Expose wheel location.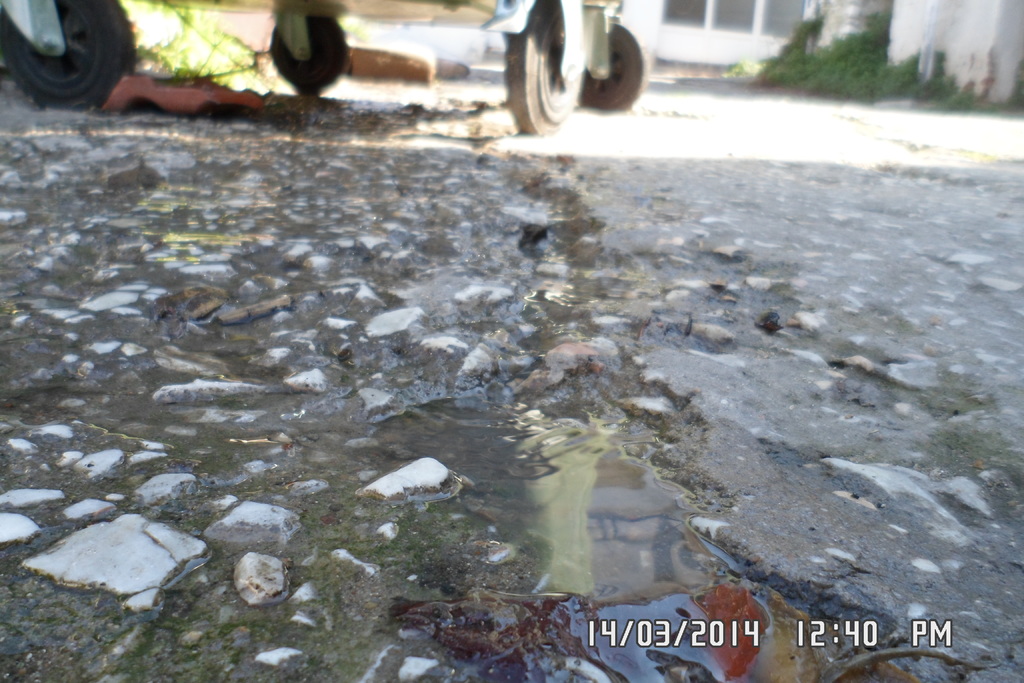
Exposed at <bbox>272, 0, 343, 101</bbox>.
